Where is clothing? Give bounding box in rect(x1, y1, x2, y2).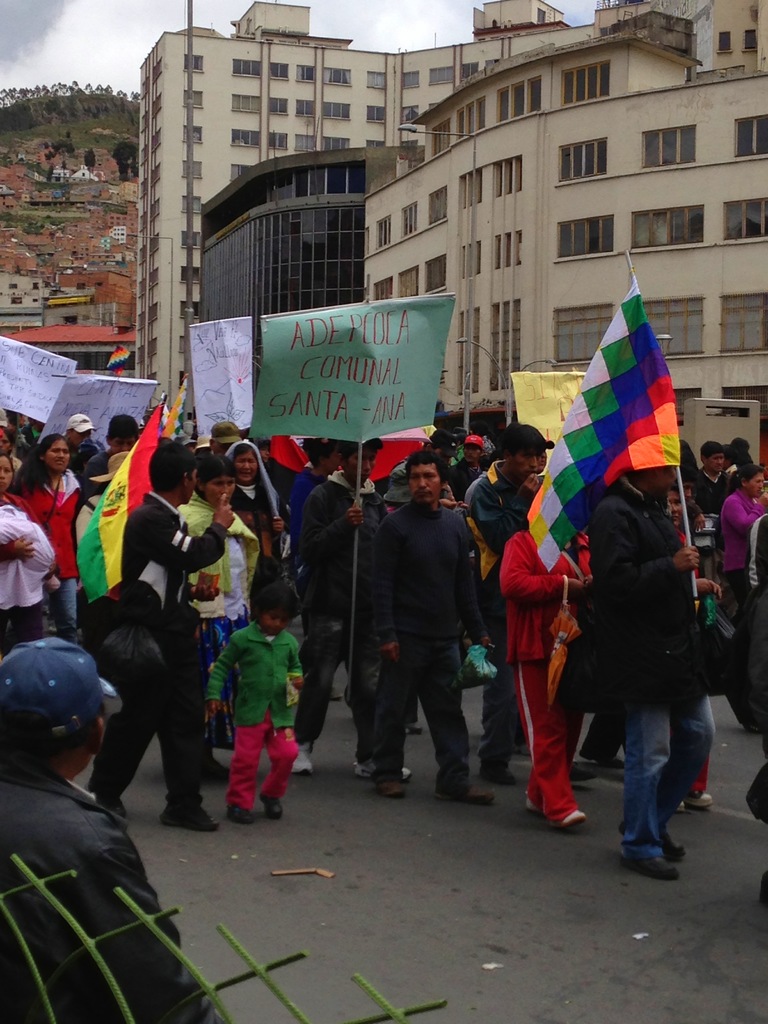
rect(8, 769, 165, 960).
